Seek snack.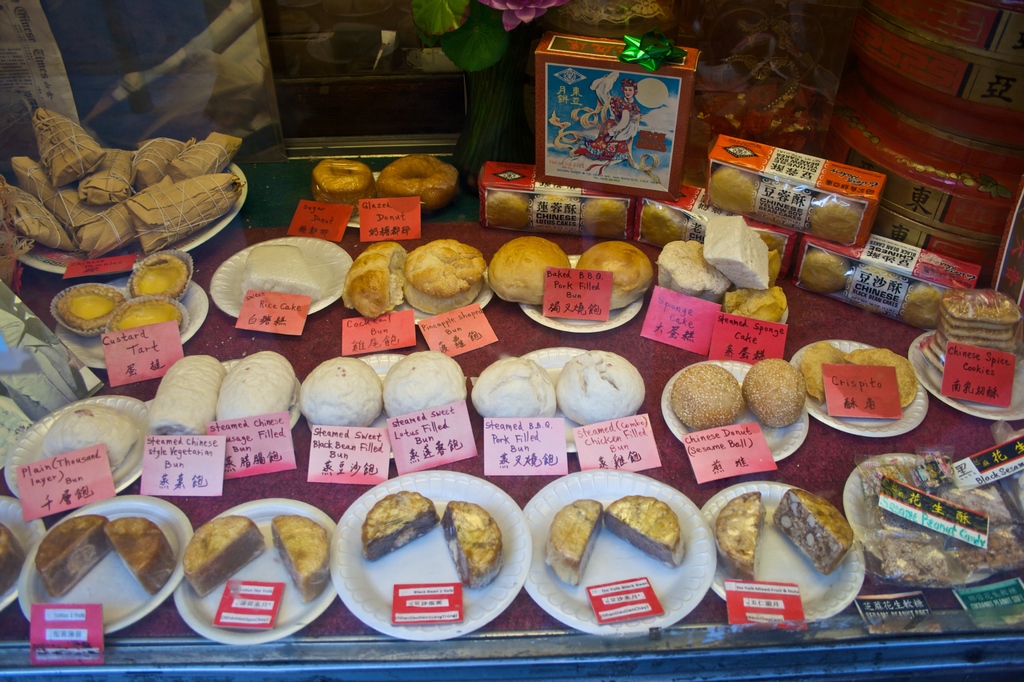
[left=701, top=212, right=771, bottom=288].
